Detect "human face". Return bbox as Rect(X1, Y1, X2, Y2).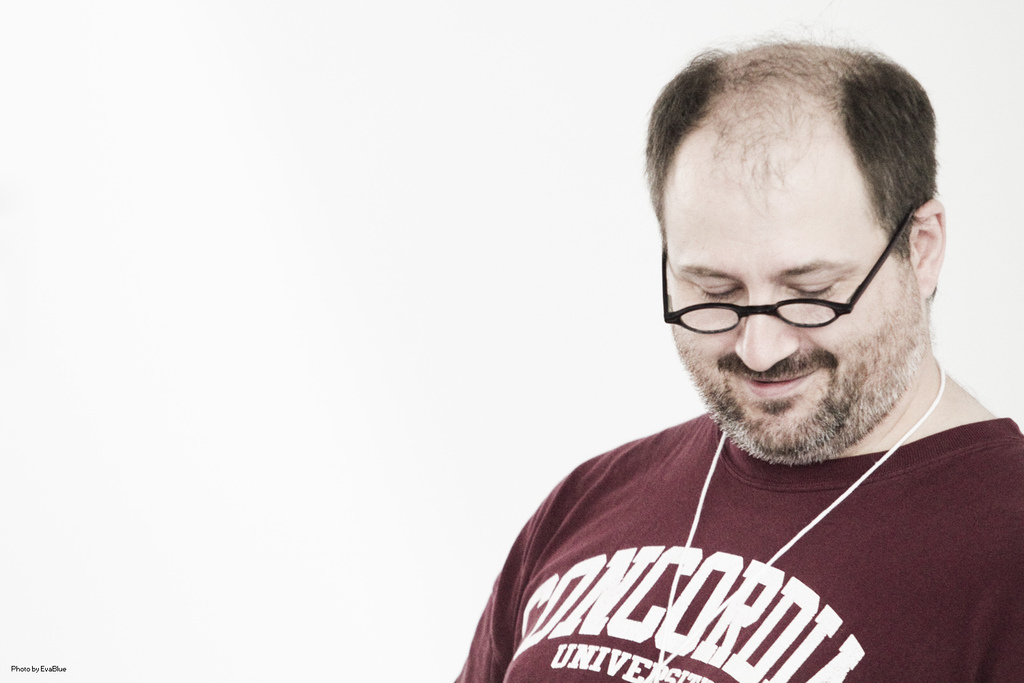
Rect(668, 136, 926, 463).
